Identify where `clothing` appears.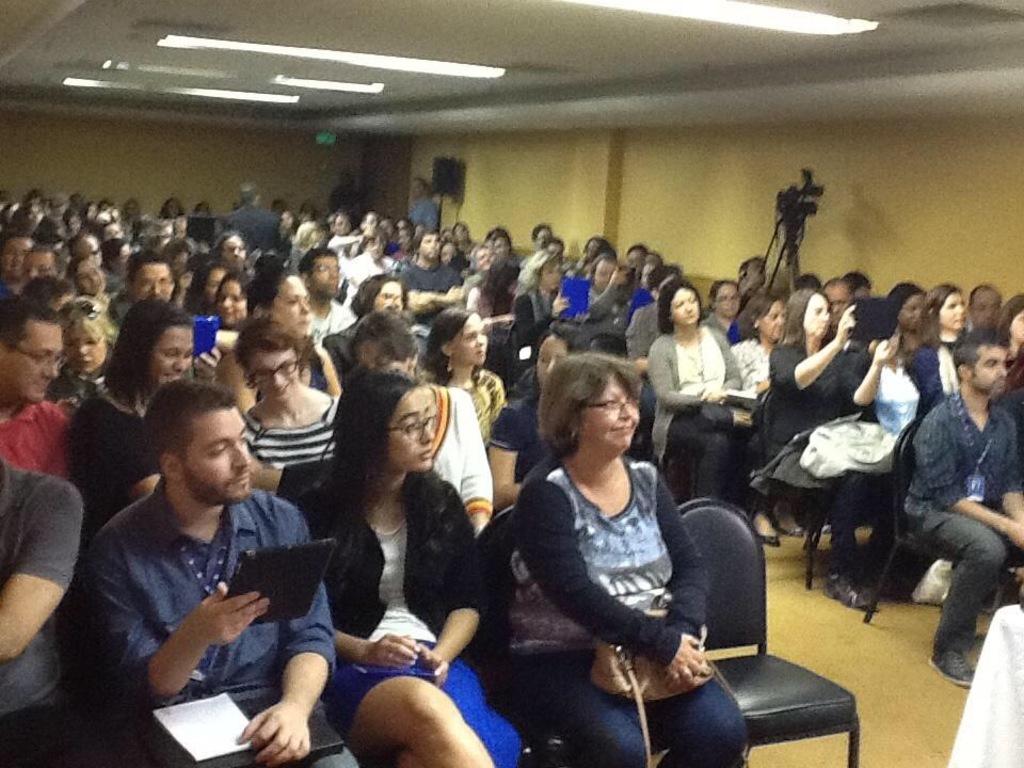
Appears at (left=432, top=378, right=498, bottom=517).
